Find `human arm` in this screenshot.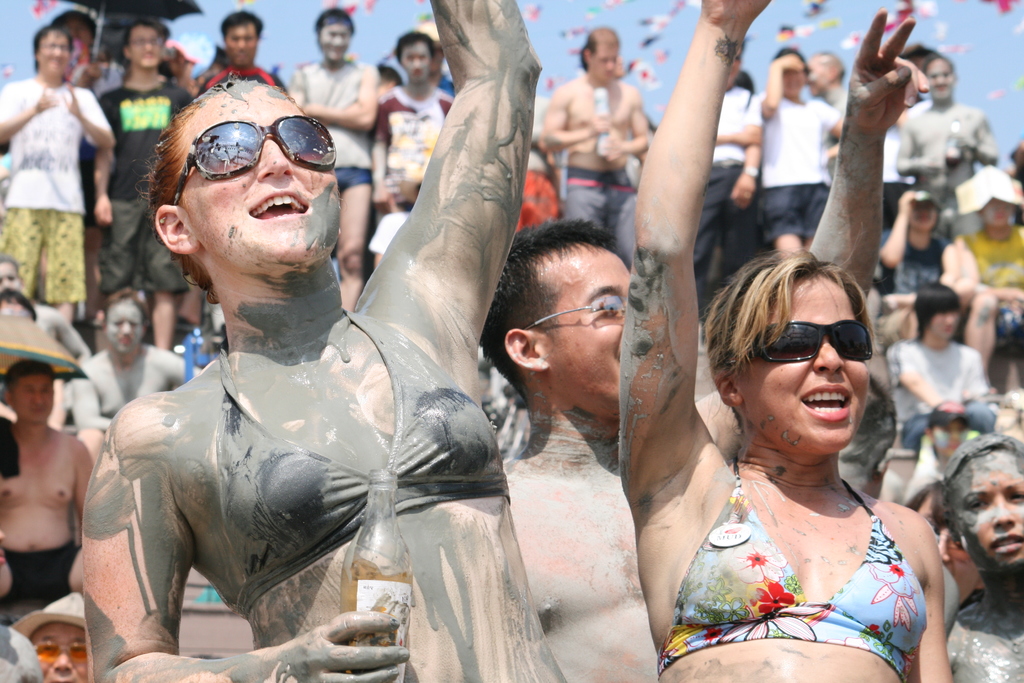
The bounding box for `human arm` is locate(871, 186, 925, 273).
